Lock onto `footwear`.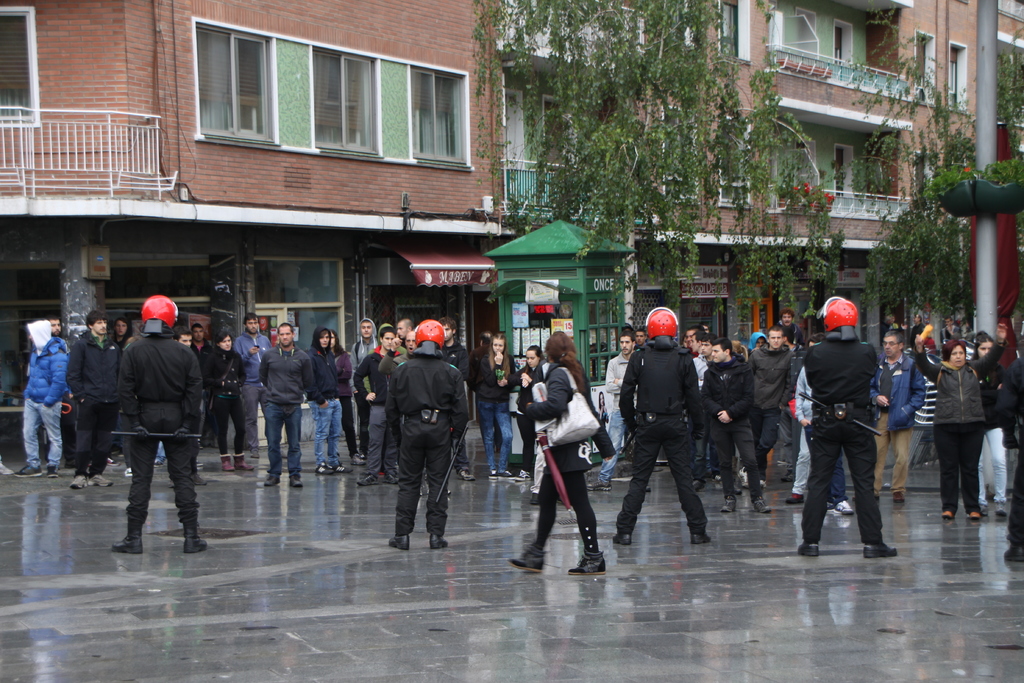
Locked: 521,494,536,504.
